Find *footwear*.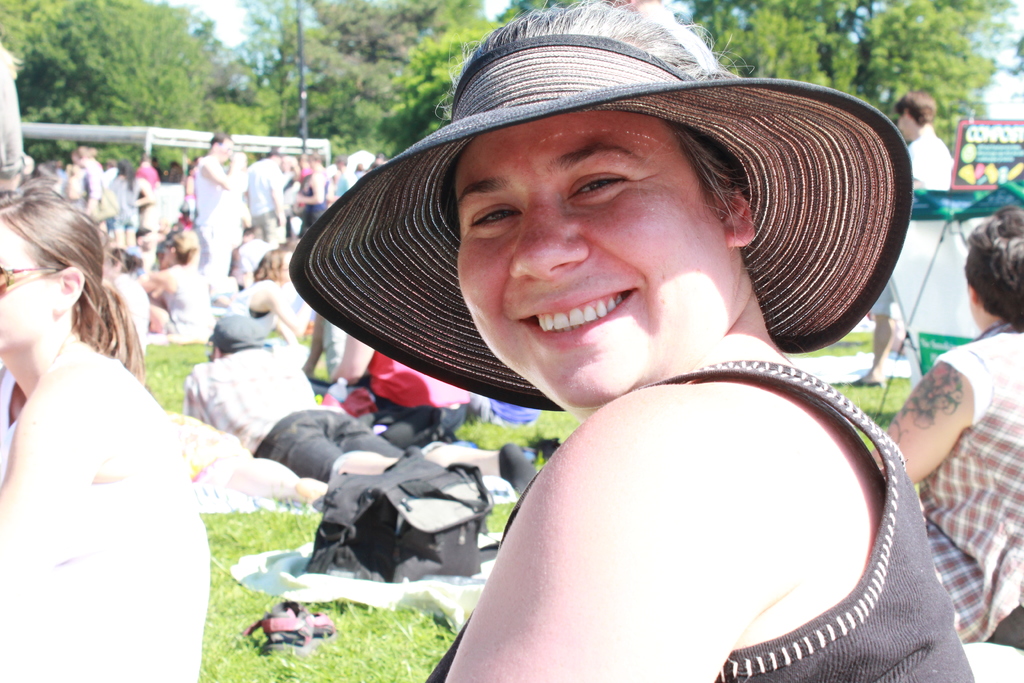
bbox(305, 608, 337, 637).
